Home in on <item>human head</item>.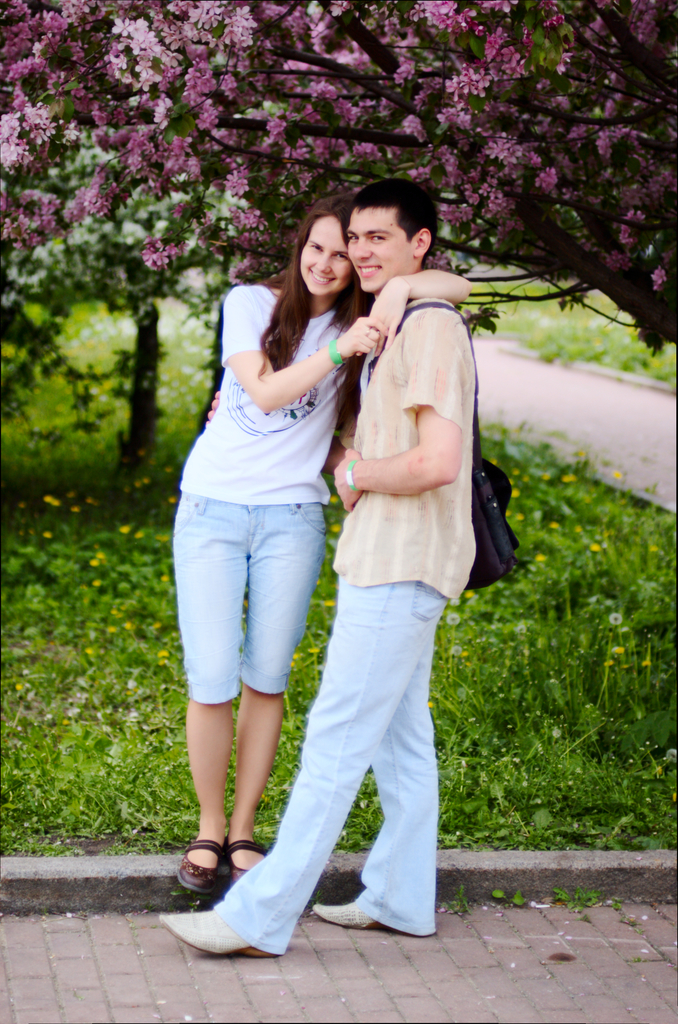
Homed in at (290,194,357,297).
